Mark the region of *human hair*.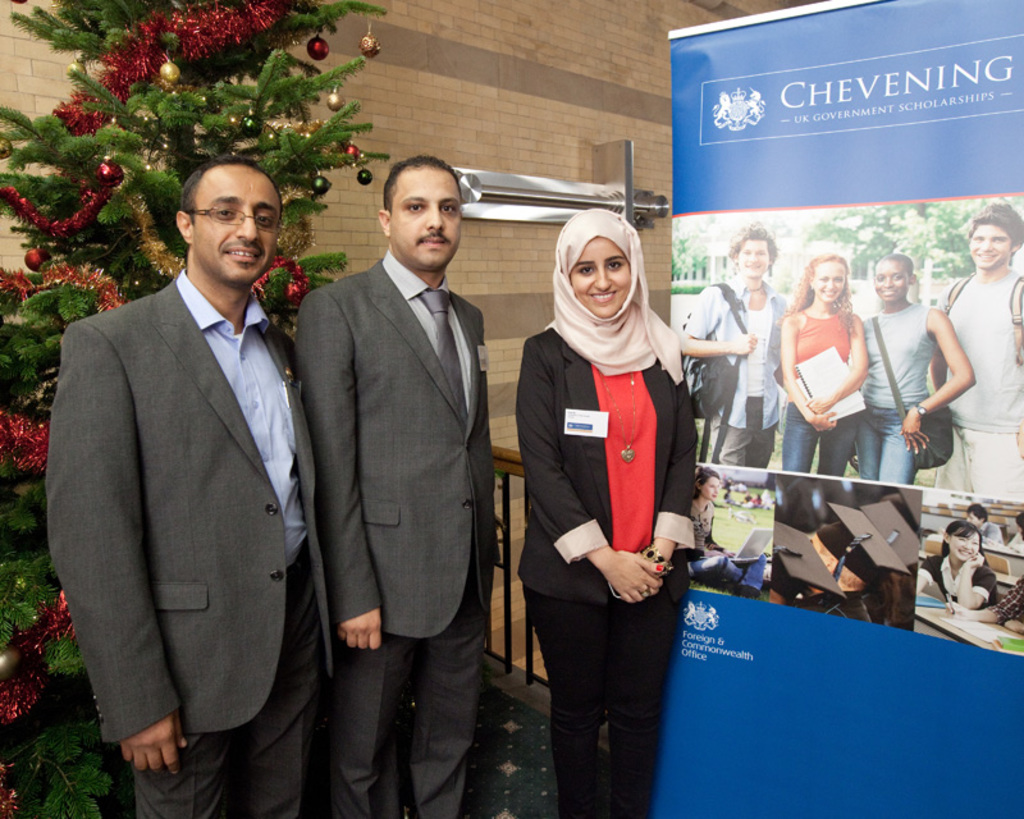
Region: box(378, 150, 466, 214).
